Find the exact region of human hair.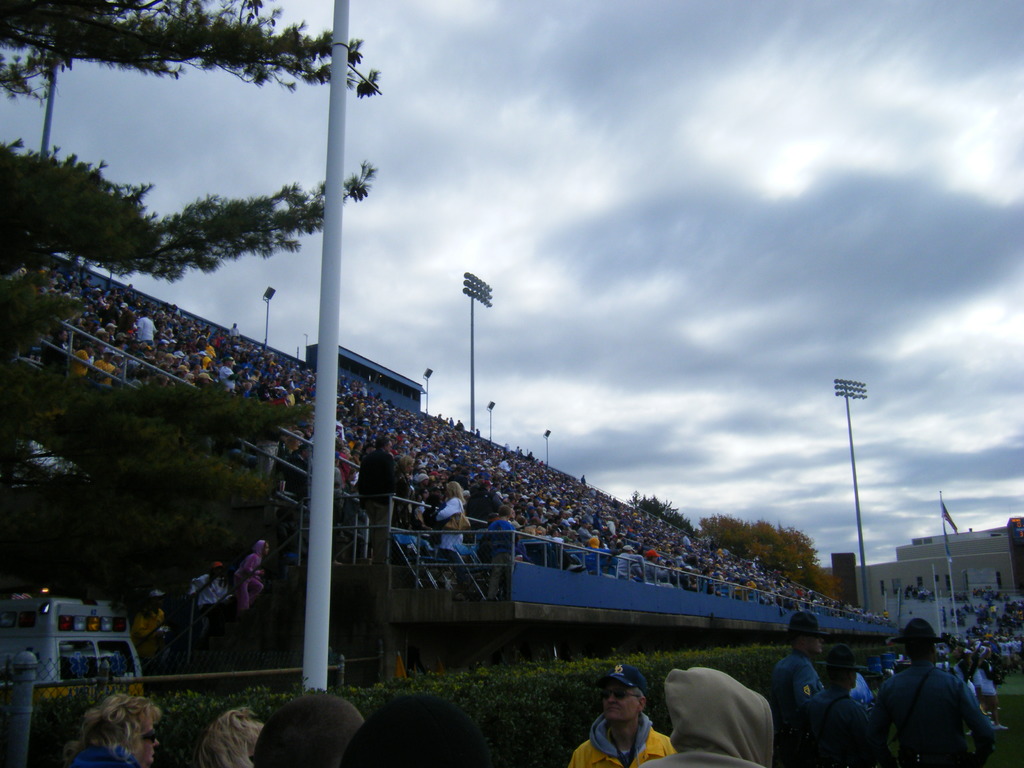
Exact region: (189,707,267,767).
